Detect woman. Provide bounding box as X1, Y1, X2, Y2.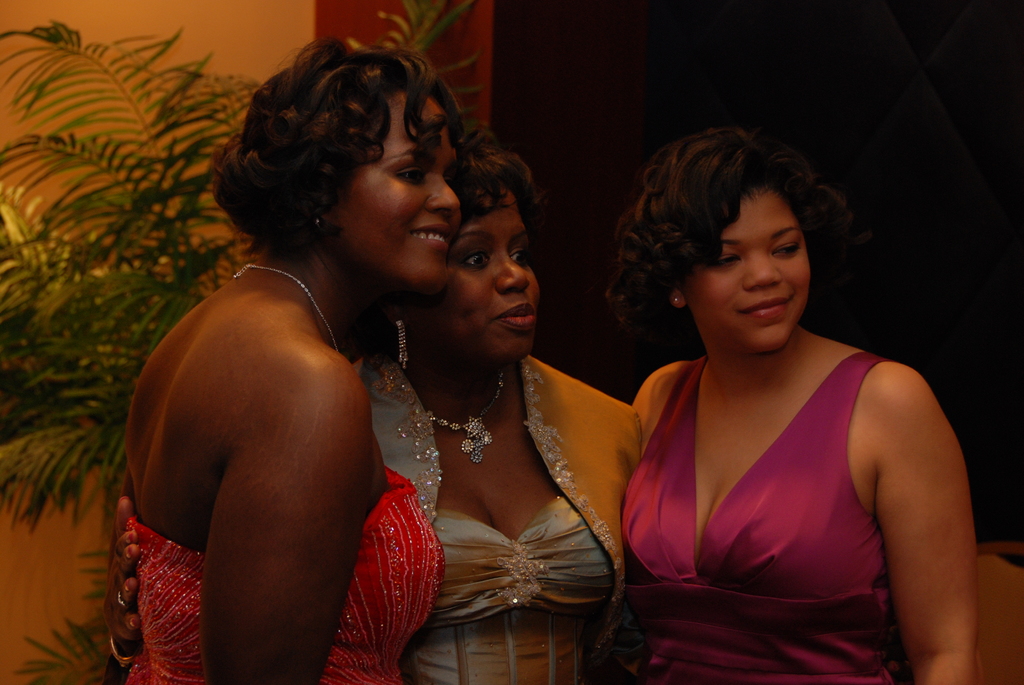
106, 127, 637, 684.
